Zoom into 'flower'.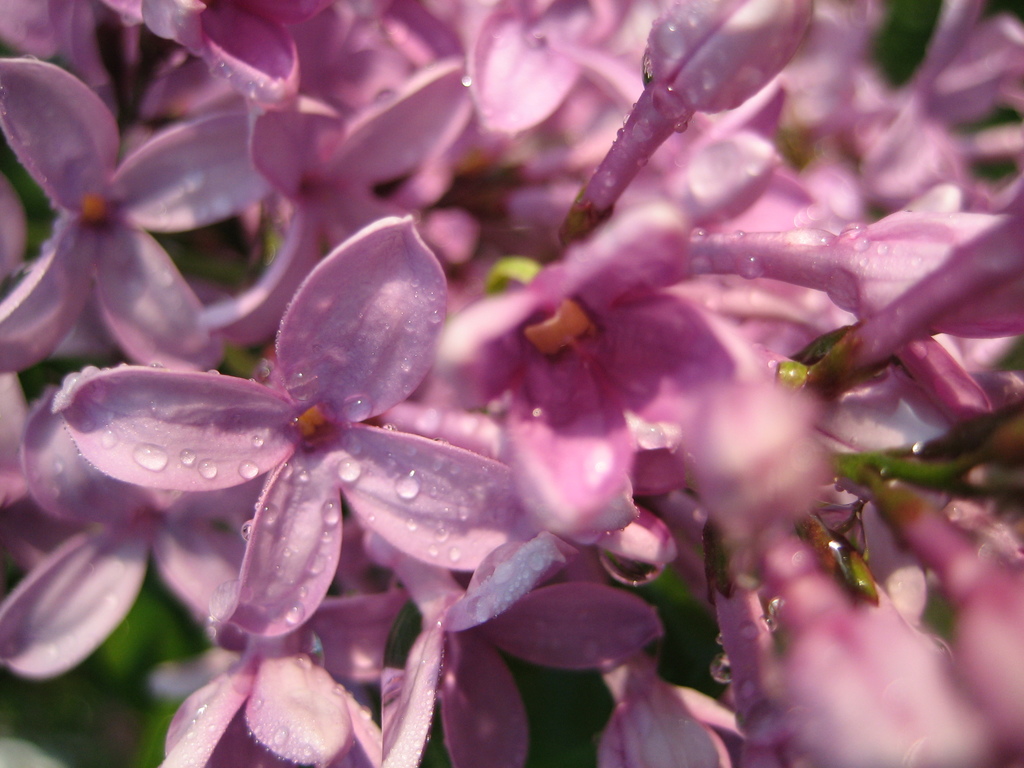
Zoom target: pyautogui.locateOnScreen(54, 236, 529, 668).
